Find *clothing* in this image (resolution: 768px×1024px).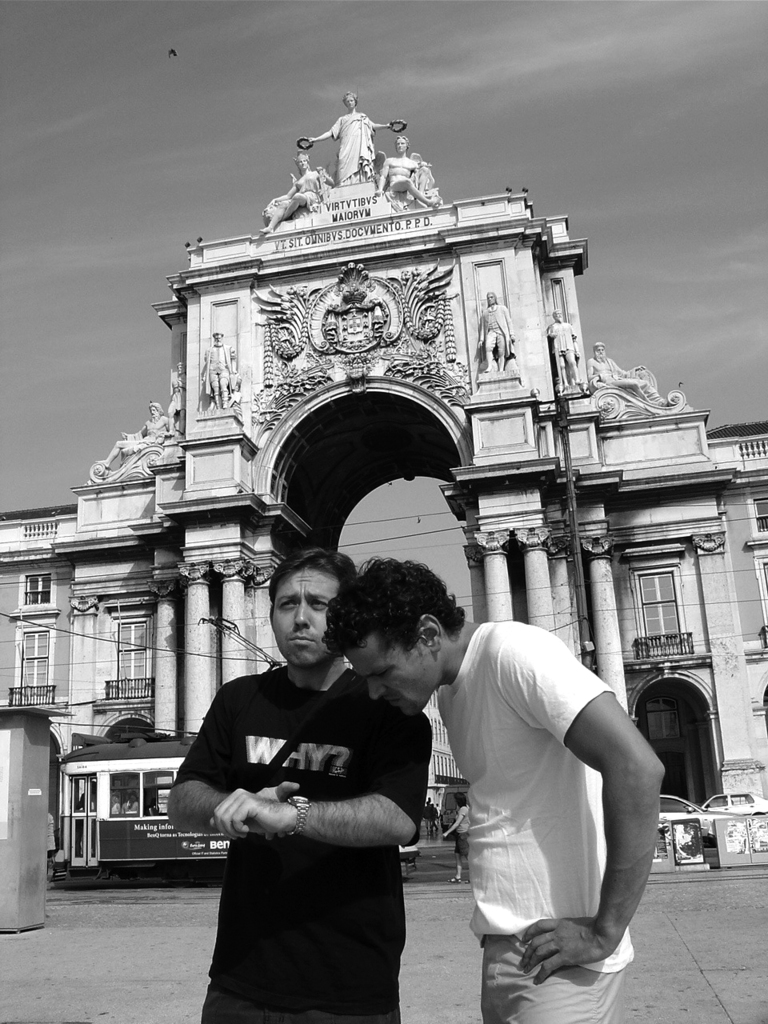
Rect(547, 322, 582, 366).
